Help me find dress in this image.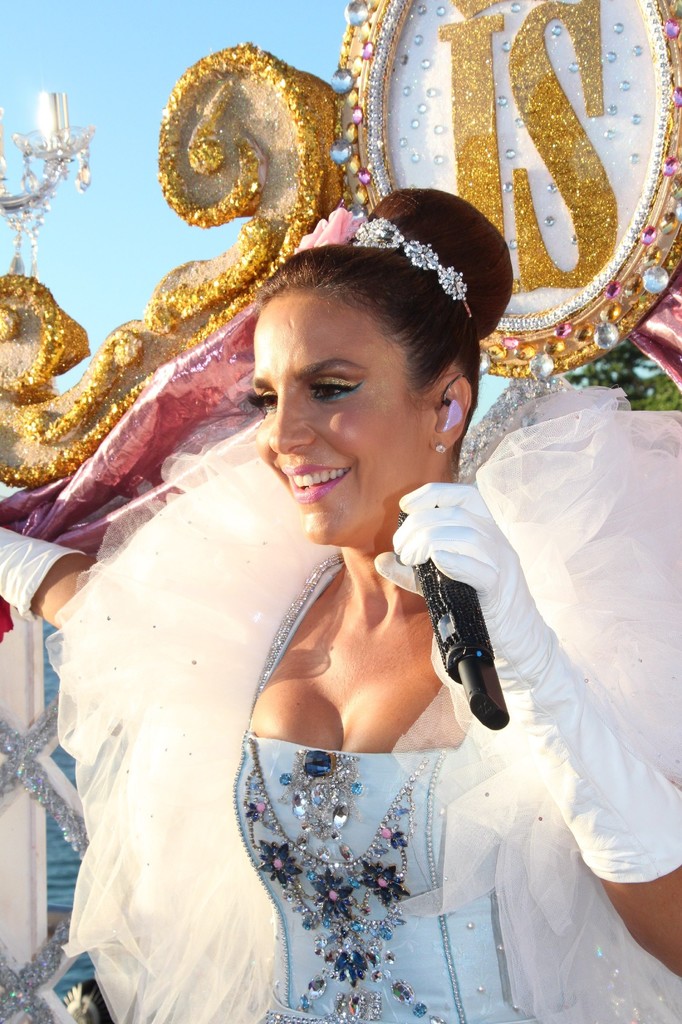
Found it: 233 548 567 1023.
